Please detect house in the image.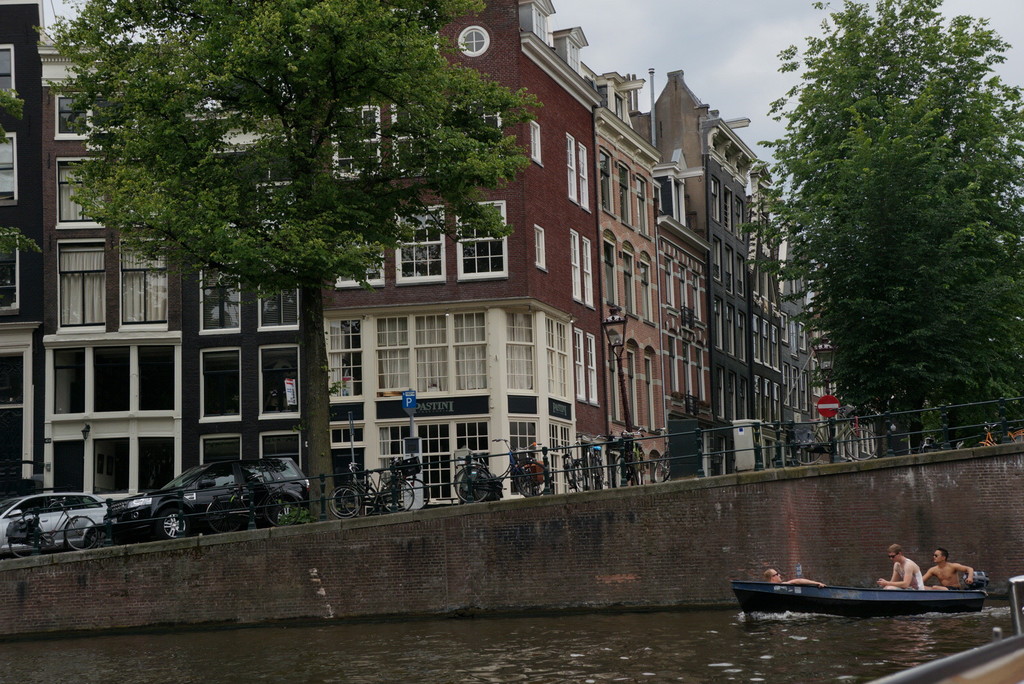
<bbox>630, 65, 721, 480</bbox>.
